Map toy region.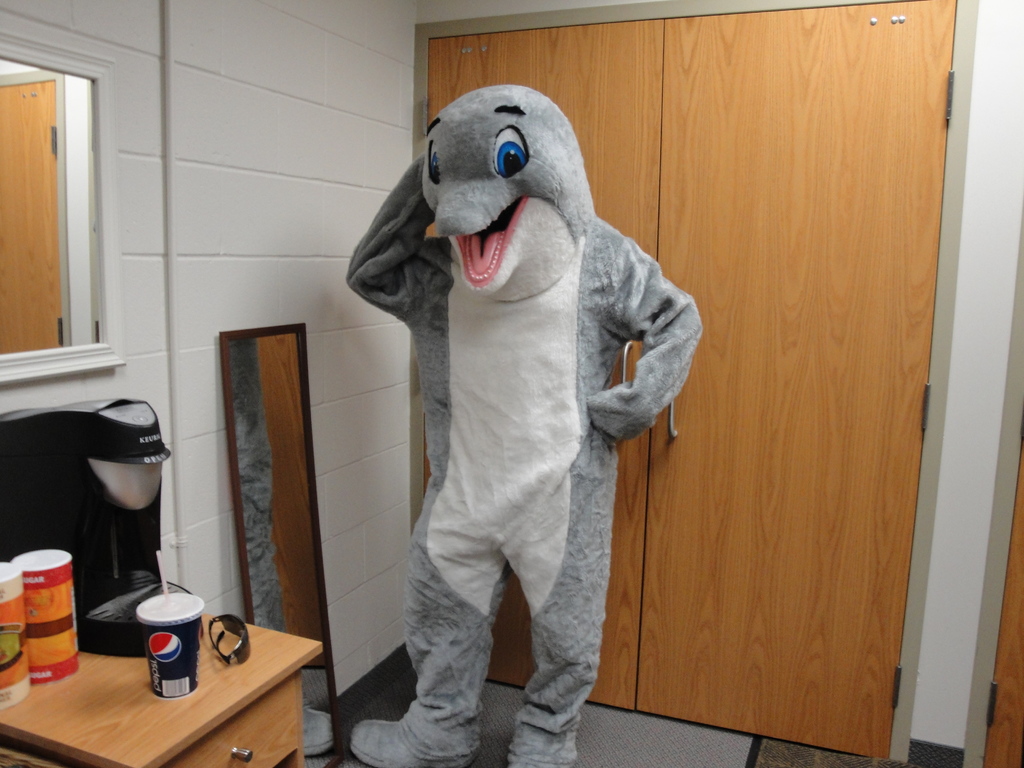
Mapped to <box>346,86,703,767</box>.
